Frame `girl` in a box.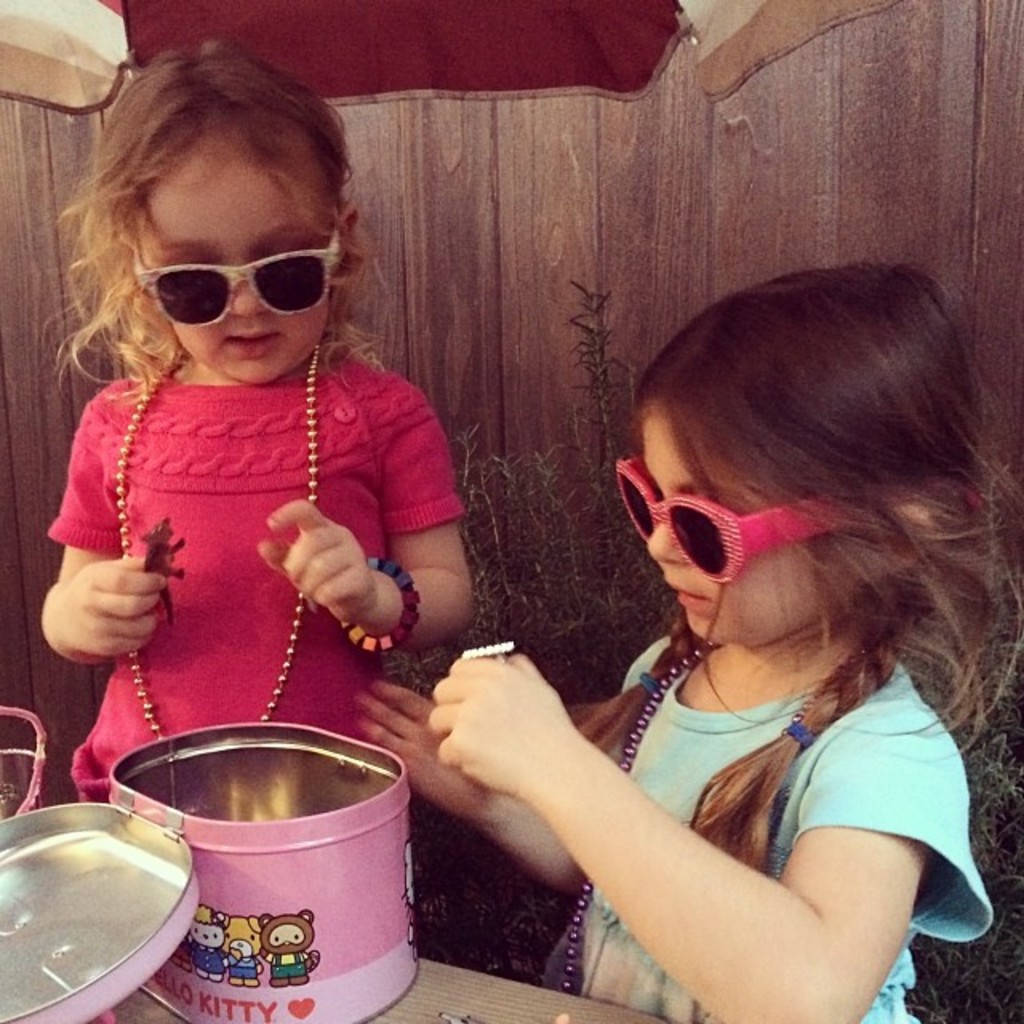
<bbox>38, 29, 472, 805</bbox>.
